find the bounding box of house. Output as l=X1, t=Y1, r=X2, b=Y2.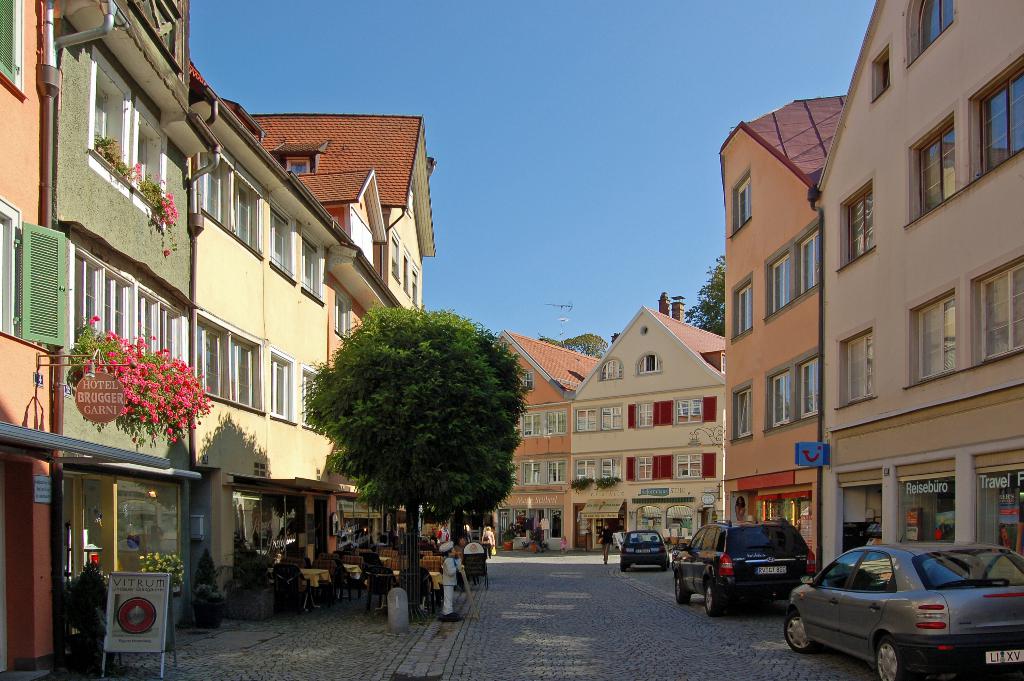
l=0, t=0, r=424, b=674.
